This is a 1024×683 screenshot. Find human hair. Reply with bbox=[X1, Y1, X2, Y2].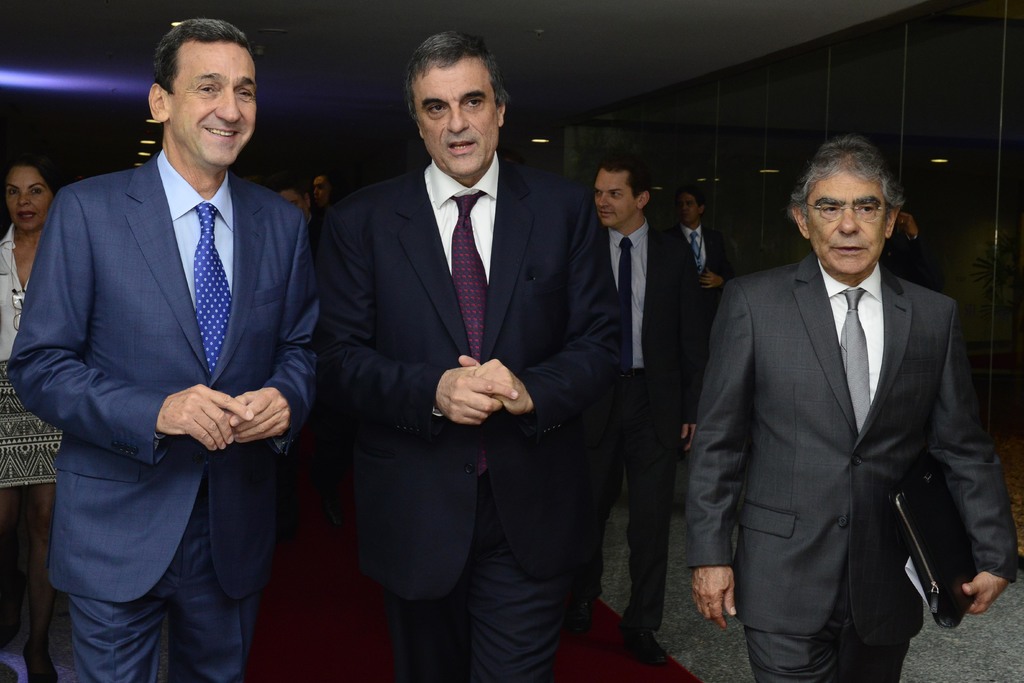
bbox=[1, 149, 75, 201].
